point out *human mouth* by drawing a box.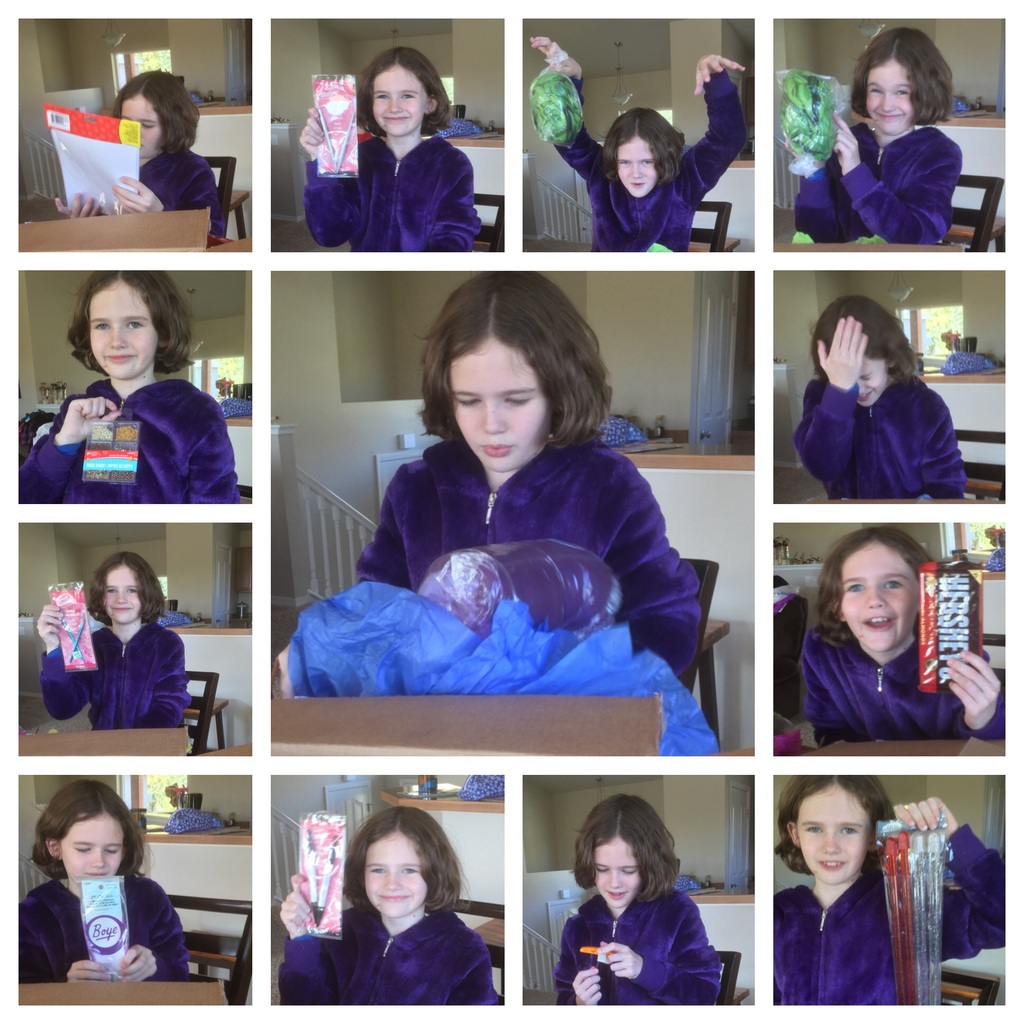
(left=606, top=889, right=627, bottom=901).
